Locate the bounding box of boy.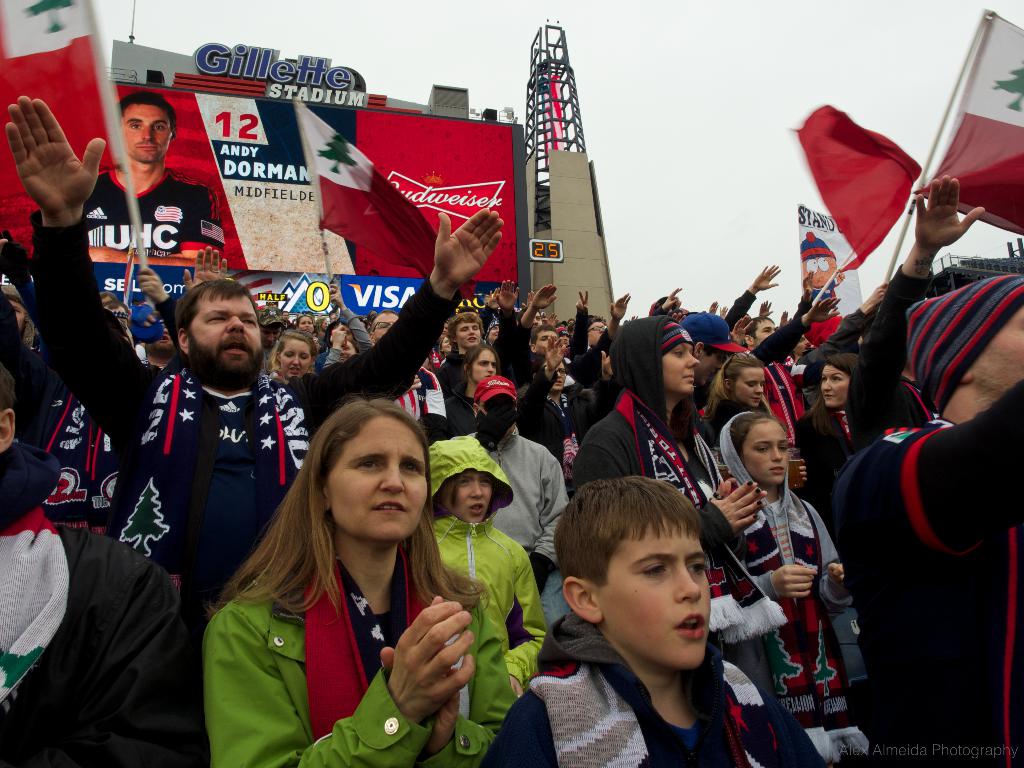
Bounding box: 511, 477, 785, 759.
